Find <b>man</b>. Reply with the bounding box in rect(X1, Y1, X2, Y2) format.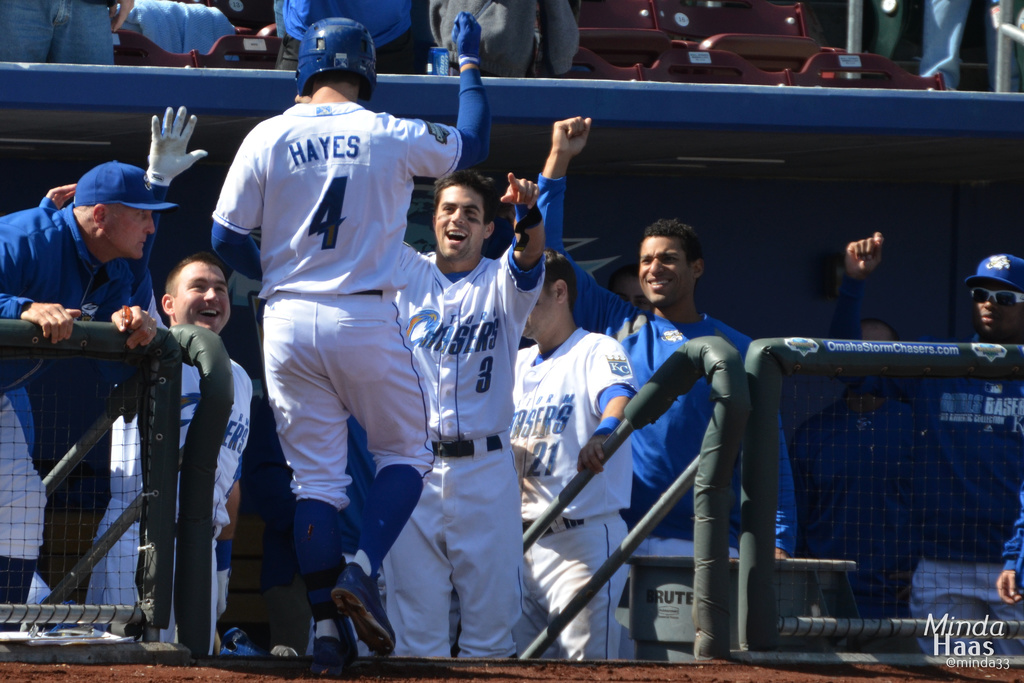
rect(536, 119, 799, 559).
